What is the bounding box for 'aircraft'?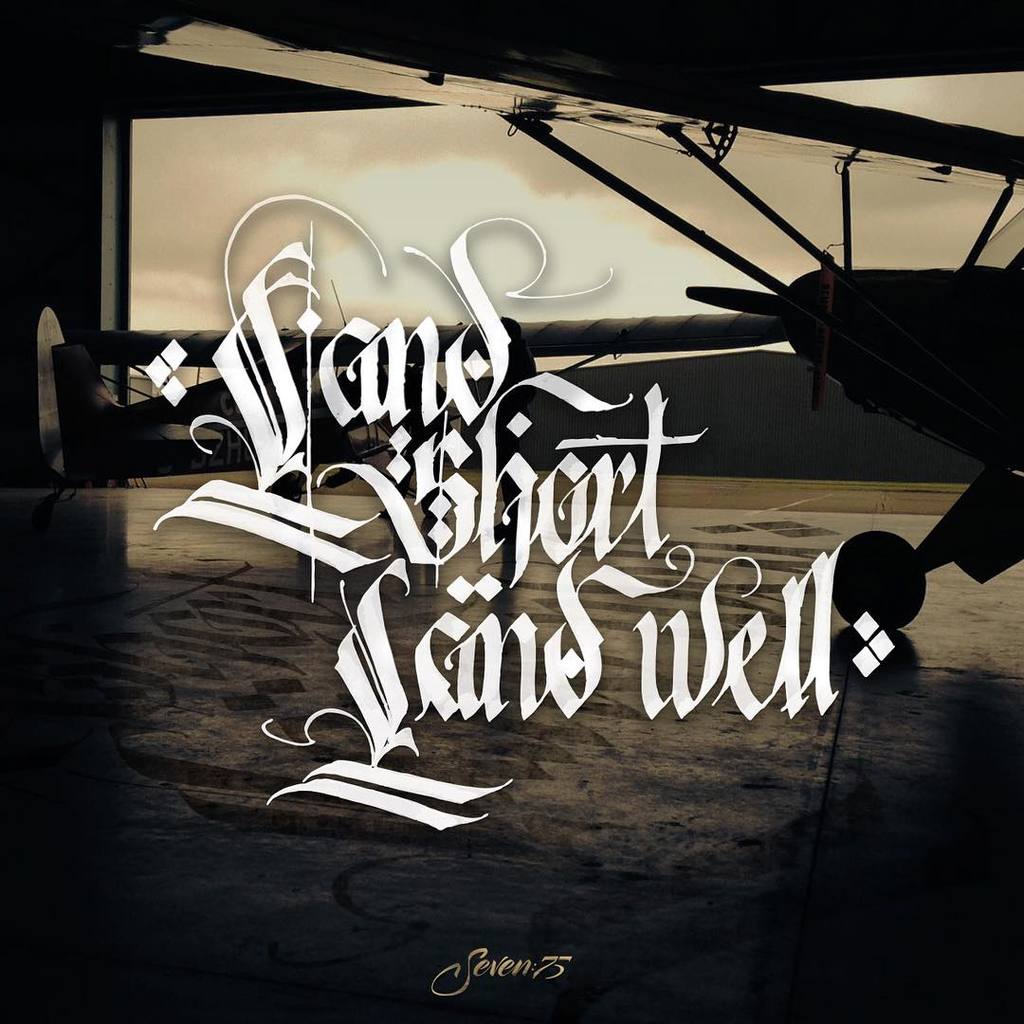
crop(40, 0, 1023, 628).
